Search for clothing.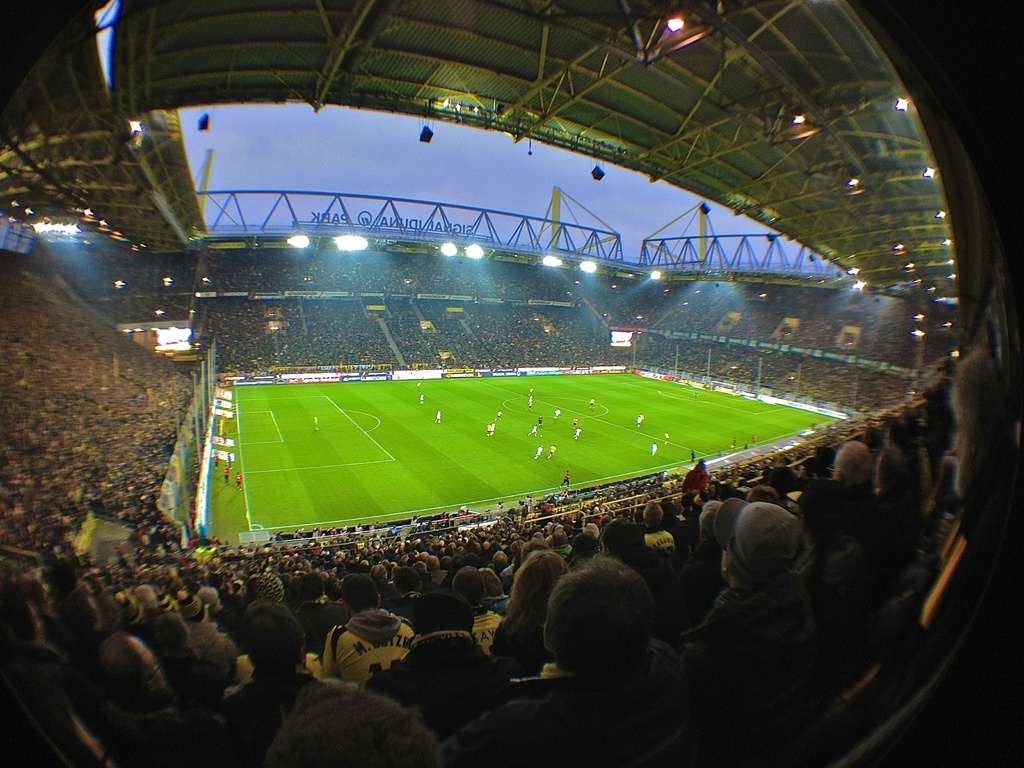
Found at x1=376, y1=621, x2=498, y2=733.
